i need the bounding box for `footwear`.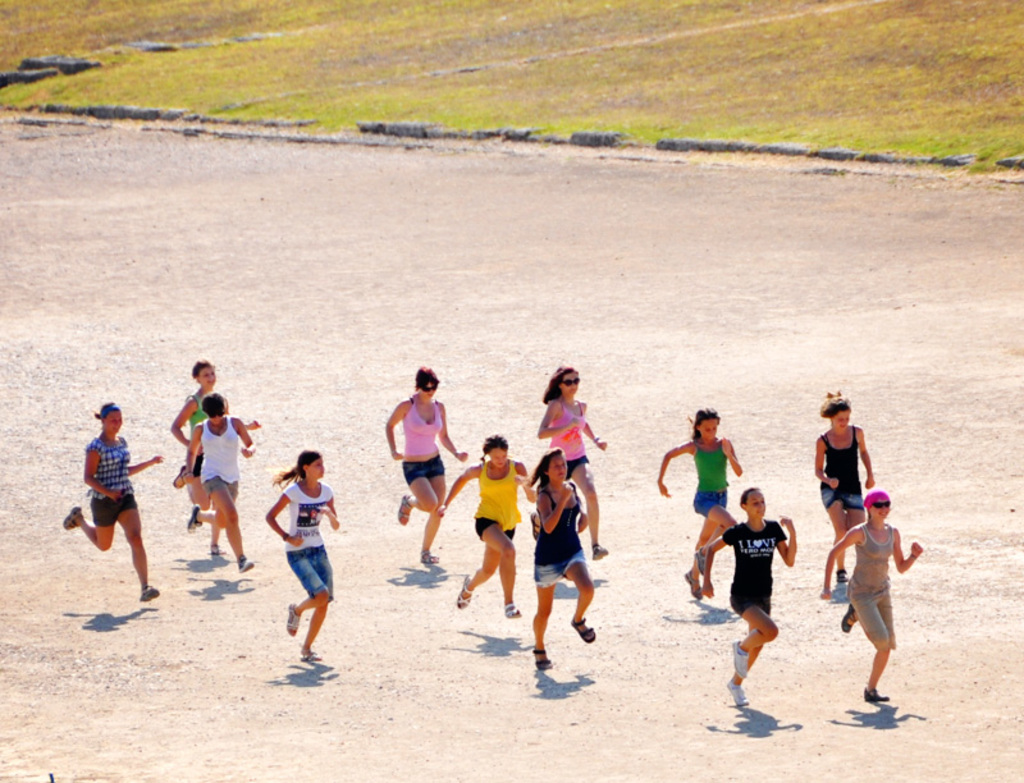
Here it is: 837 569 849 585.
